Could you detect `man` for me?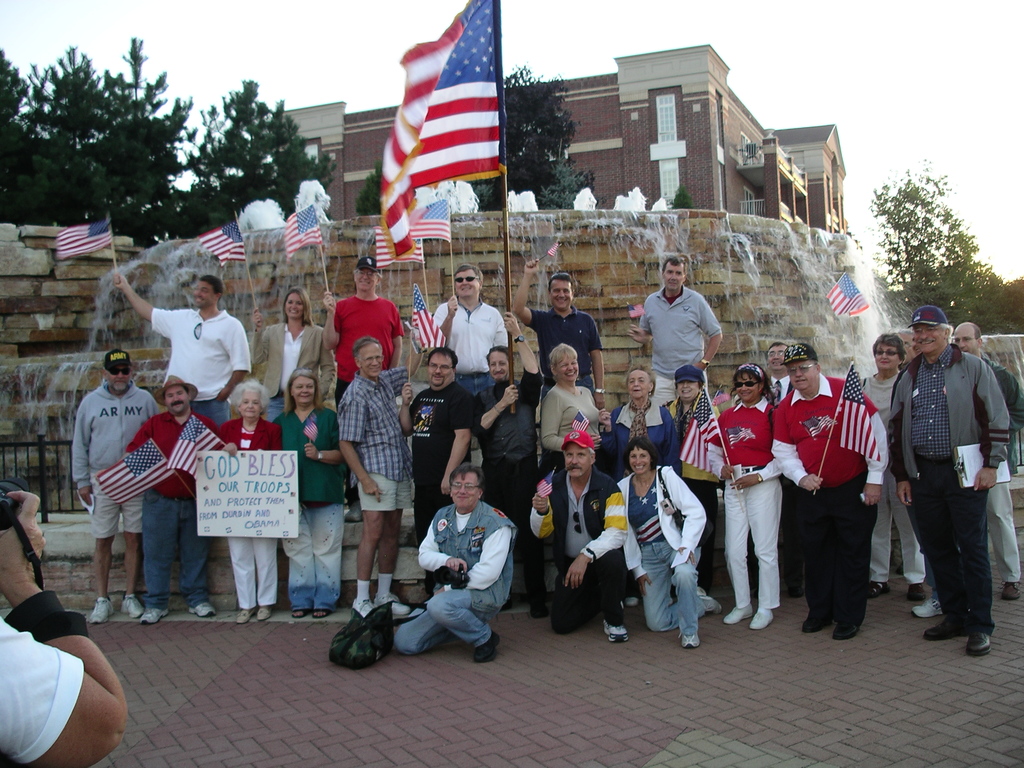
Detection result: rect(72, 345, 168, 619).
